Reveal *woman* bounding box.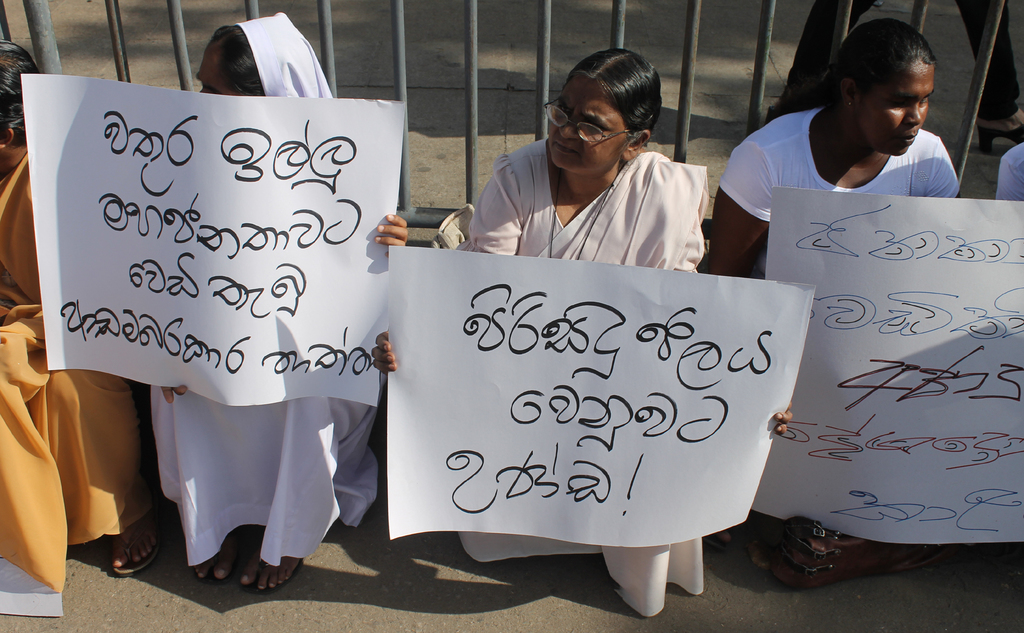
Revealed: select_region(714, 15, 997, 587).
